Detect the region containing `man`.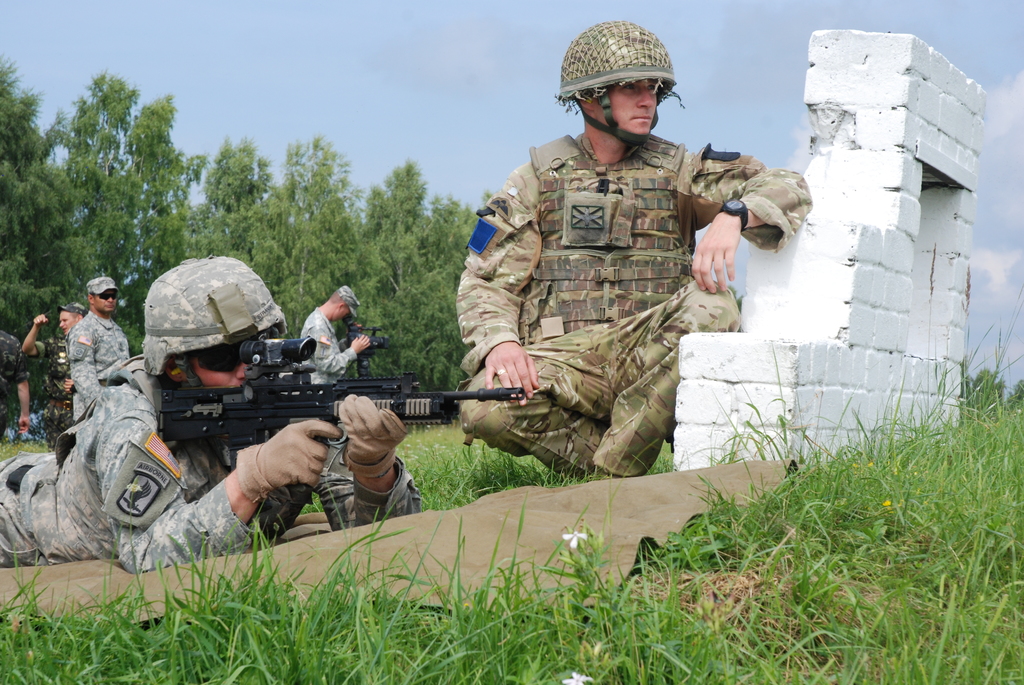
box(62, 274, 130, 418).
